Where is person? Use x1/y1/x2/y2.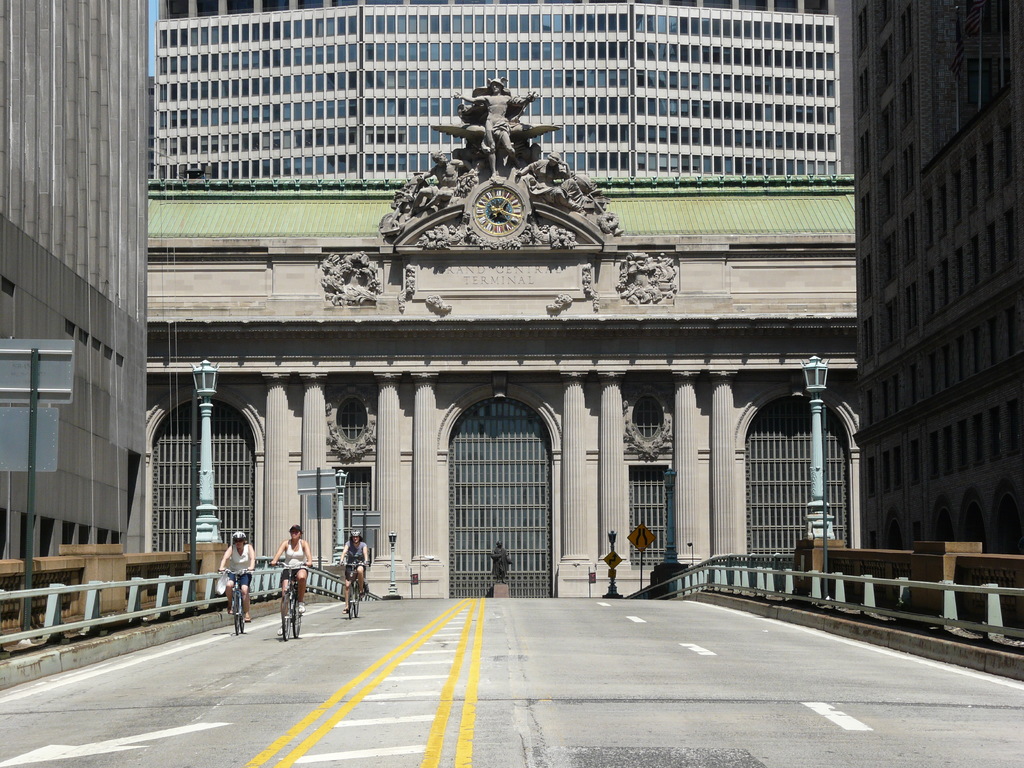
408/146/475/214.
